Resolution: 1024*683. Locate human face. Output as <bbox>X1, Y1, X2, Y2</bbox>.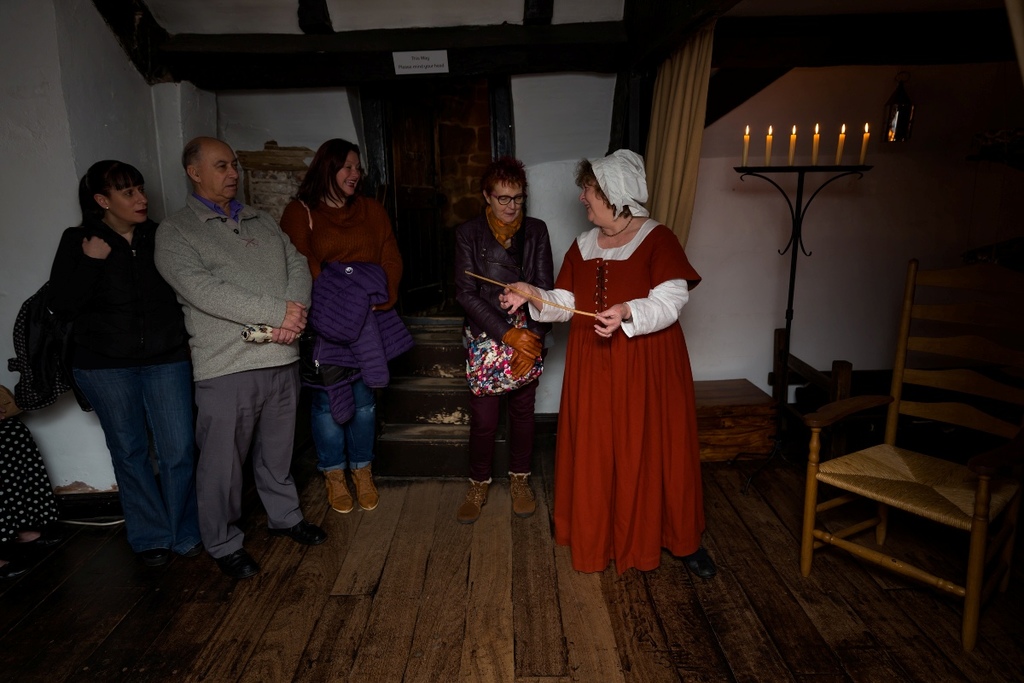
<bbox>492, 177, 526, 221</bbox>.
